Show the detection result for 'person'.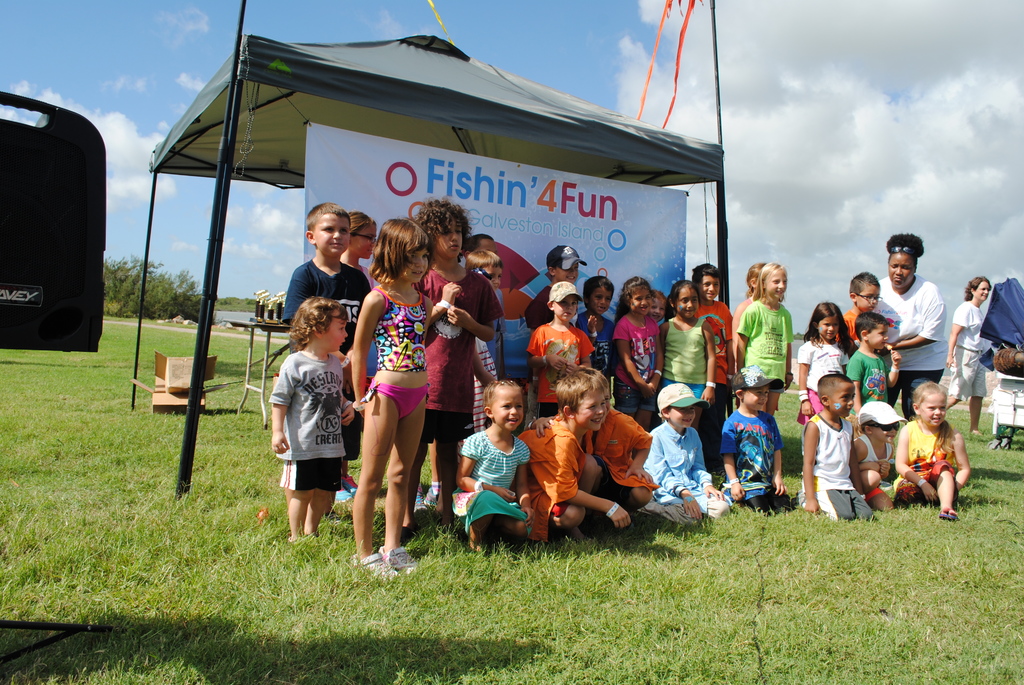
bbox(733, 261, 802, 415).
